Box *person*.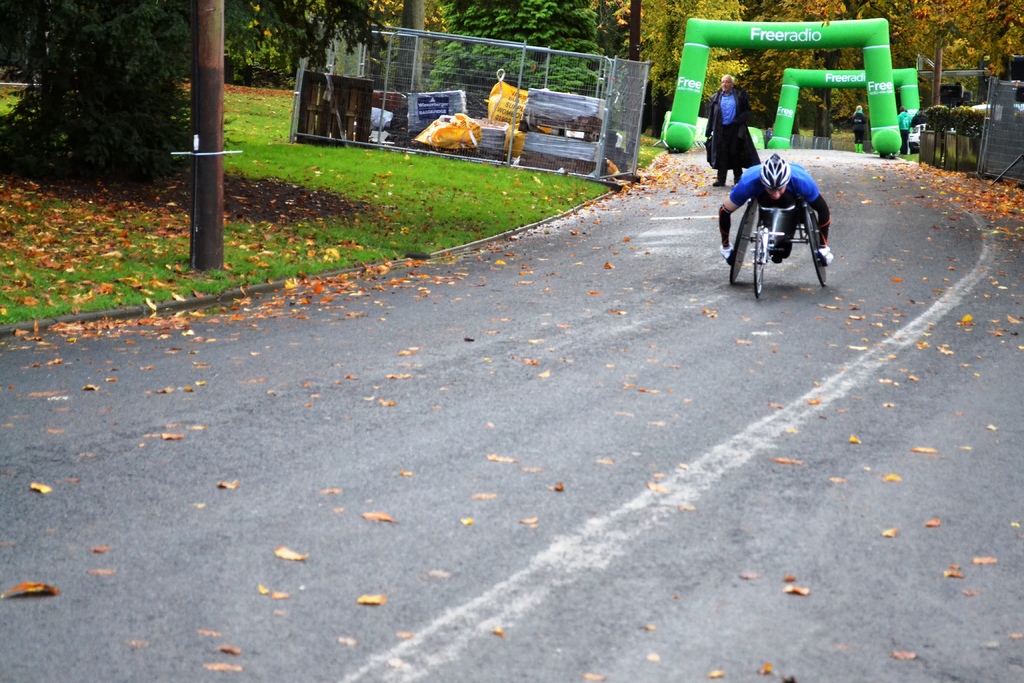
852 101 871 155.
